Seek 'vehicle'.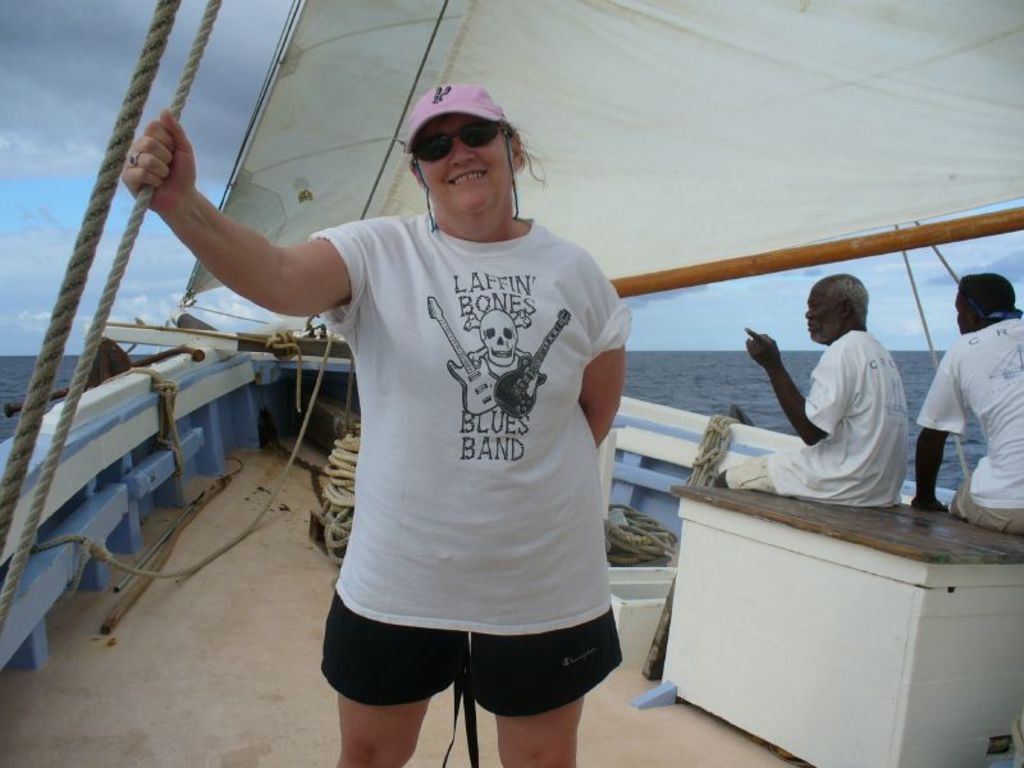
rect(0, 0, 1023, 767).
